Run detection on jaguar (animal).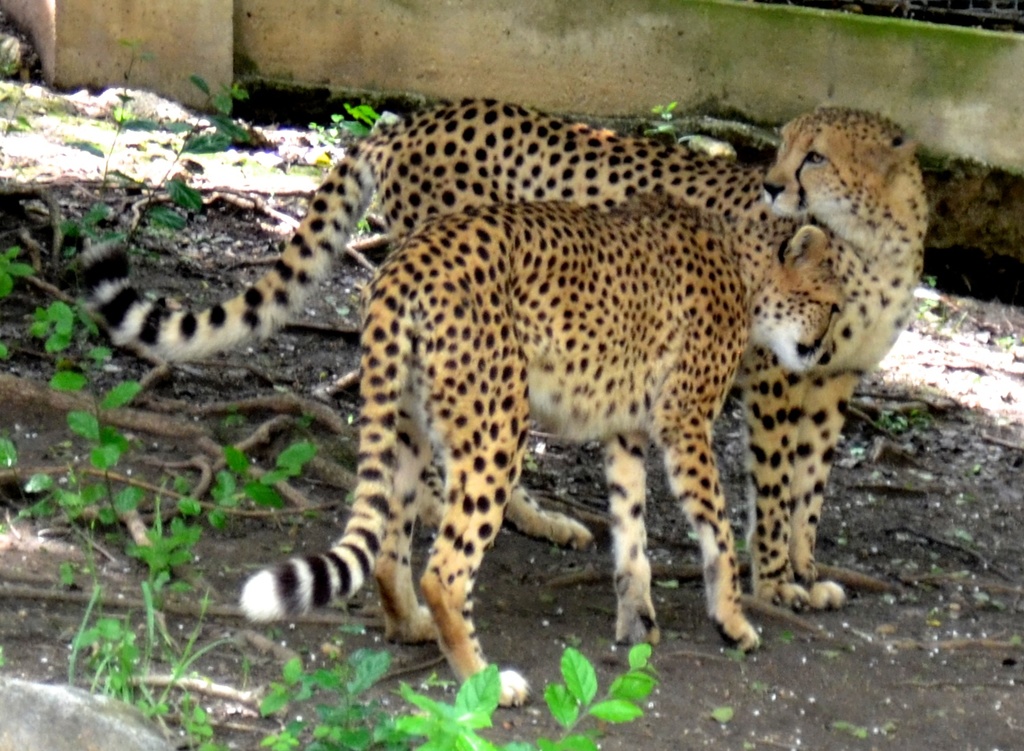
Result: rect(236, 191, 847, 706).
